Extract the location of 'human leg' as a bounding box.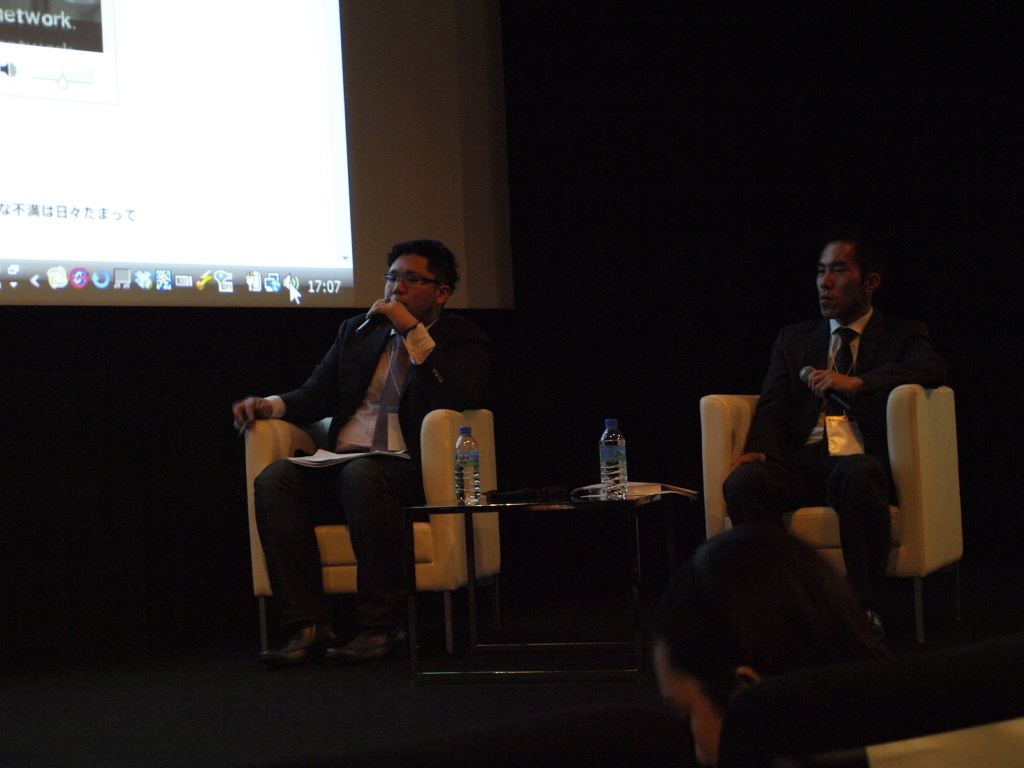
(left=724, top=447, right=809, bottom=524).
